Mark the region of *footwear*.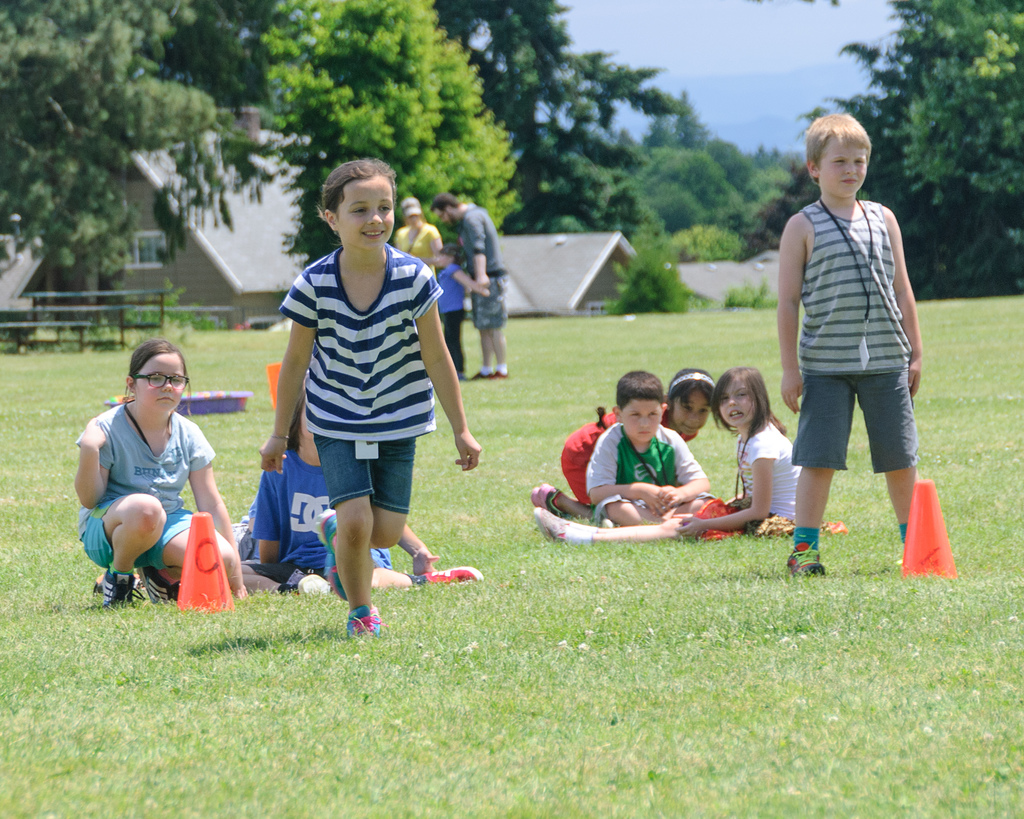
Region: 784 539 825 577.
